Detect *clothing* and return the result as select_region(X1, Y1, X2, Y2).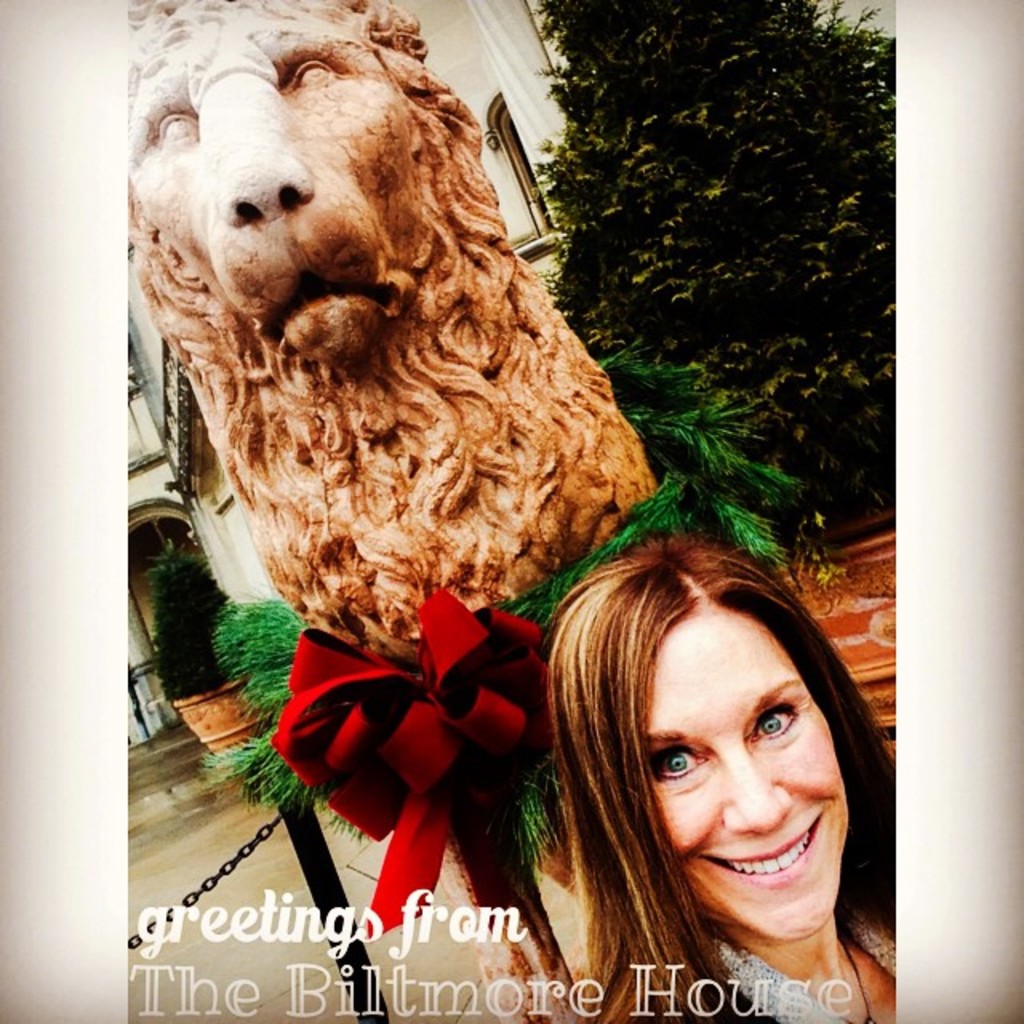
select_region(702, 930, 888, 1022).
